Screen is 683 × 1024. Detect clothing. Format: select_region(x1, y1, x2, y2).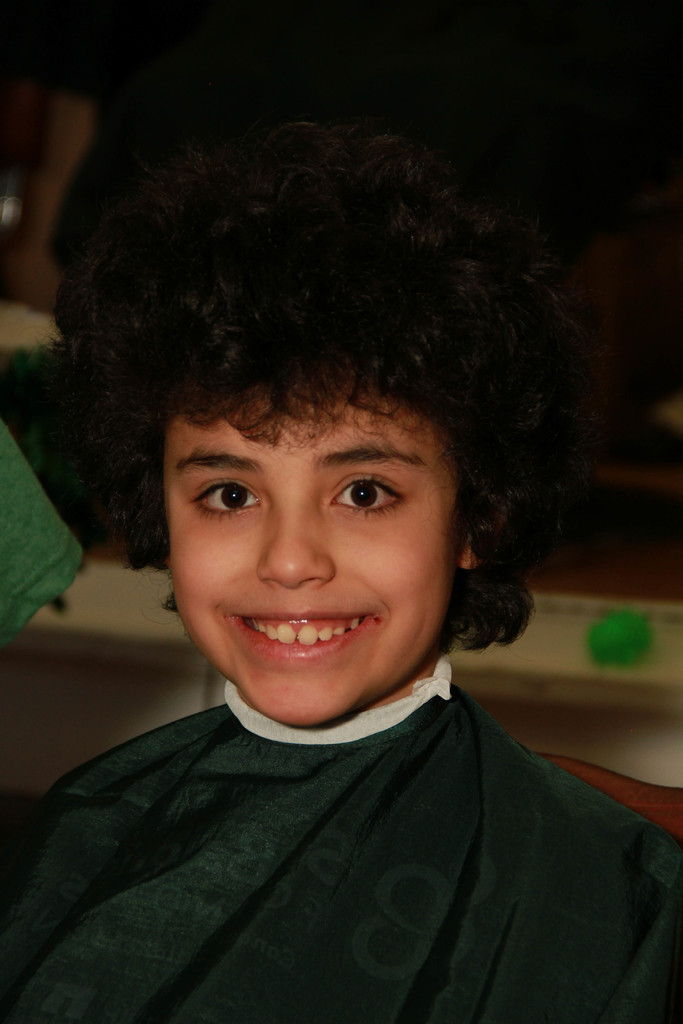
select_region(0, 652, 682, 1009).
